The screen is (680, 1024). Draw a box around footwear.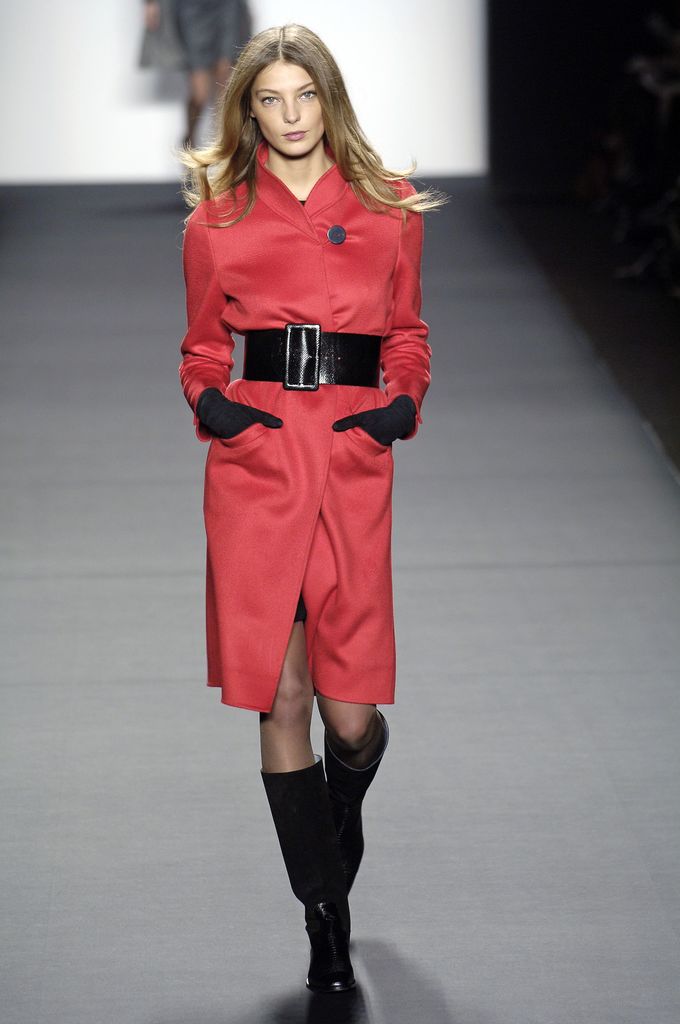
(left=255, top=746, right=355, bottom=1004).
